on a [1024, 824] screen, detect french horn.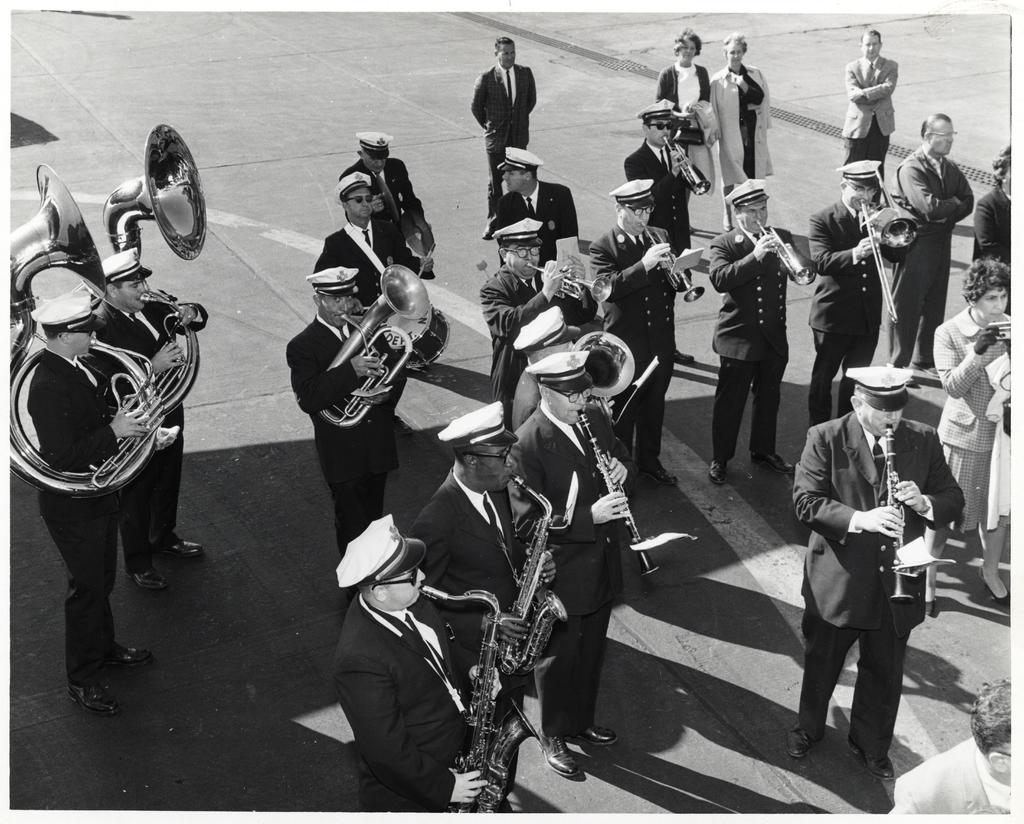
9/160/160/505.
